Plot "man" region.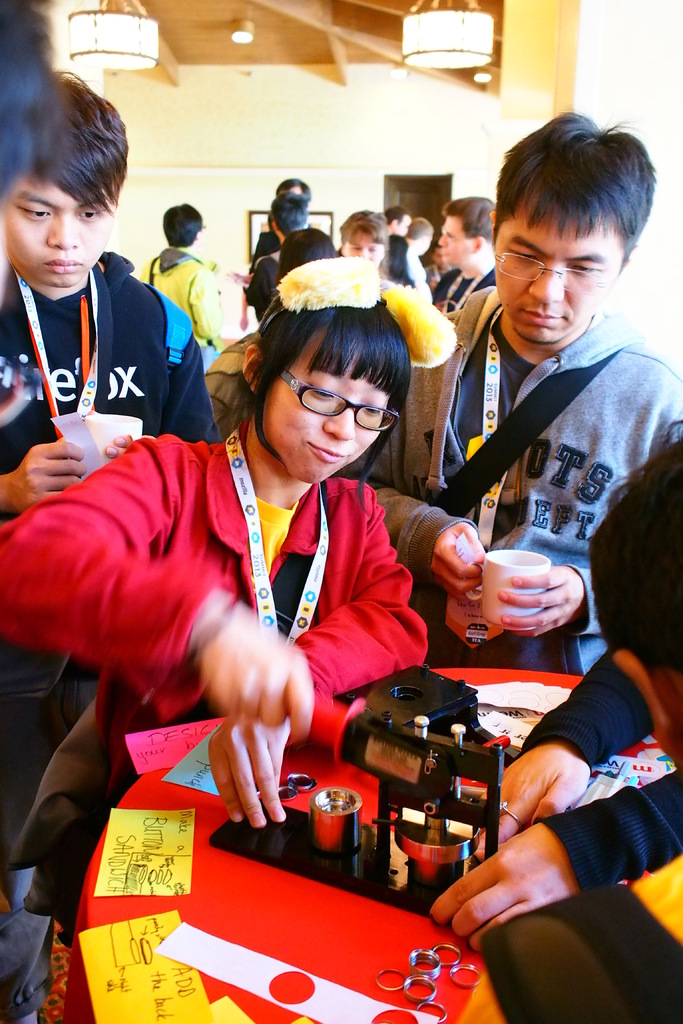
Plotted at box(429, 189, 498, 349).
